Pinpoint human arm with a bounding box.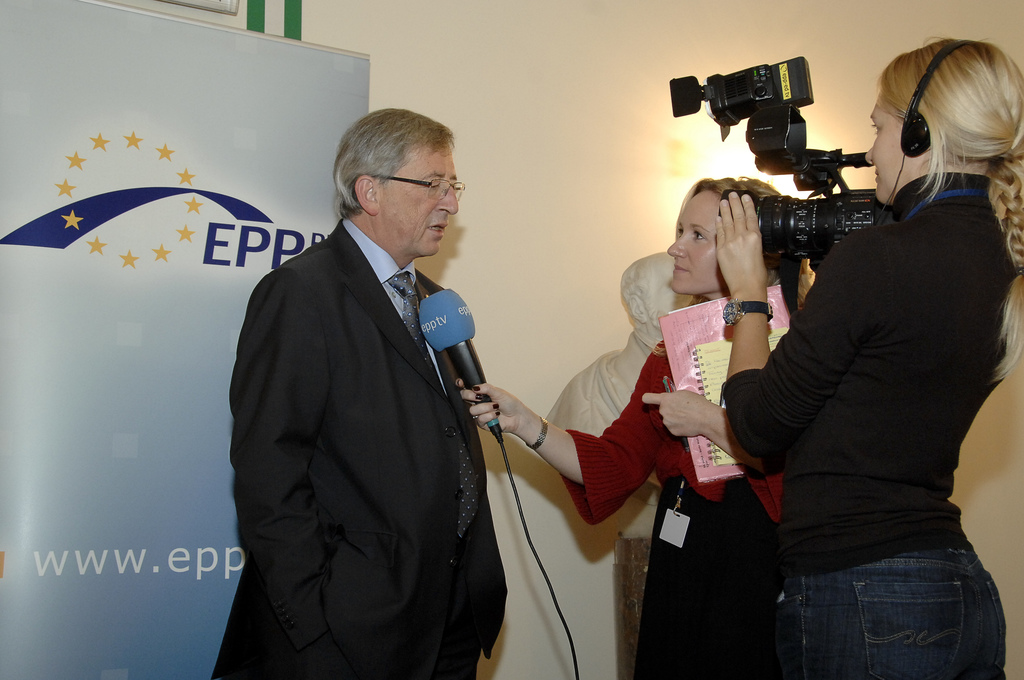
[452, 336, 666, 486].
